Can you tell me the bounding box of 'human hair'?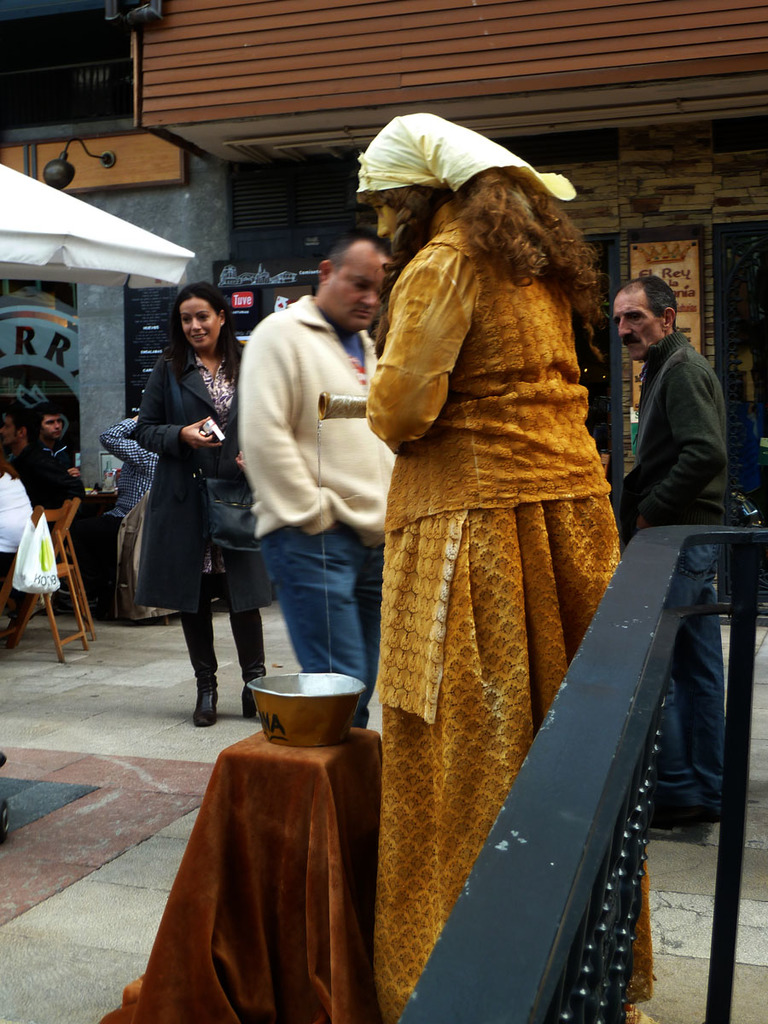
(361, 158, 597, 309).
